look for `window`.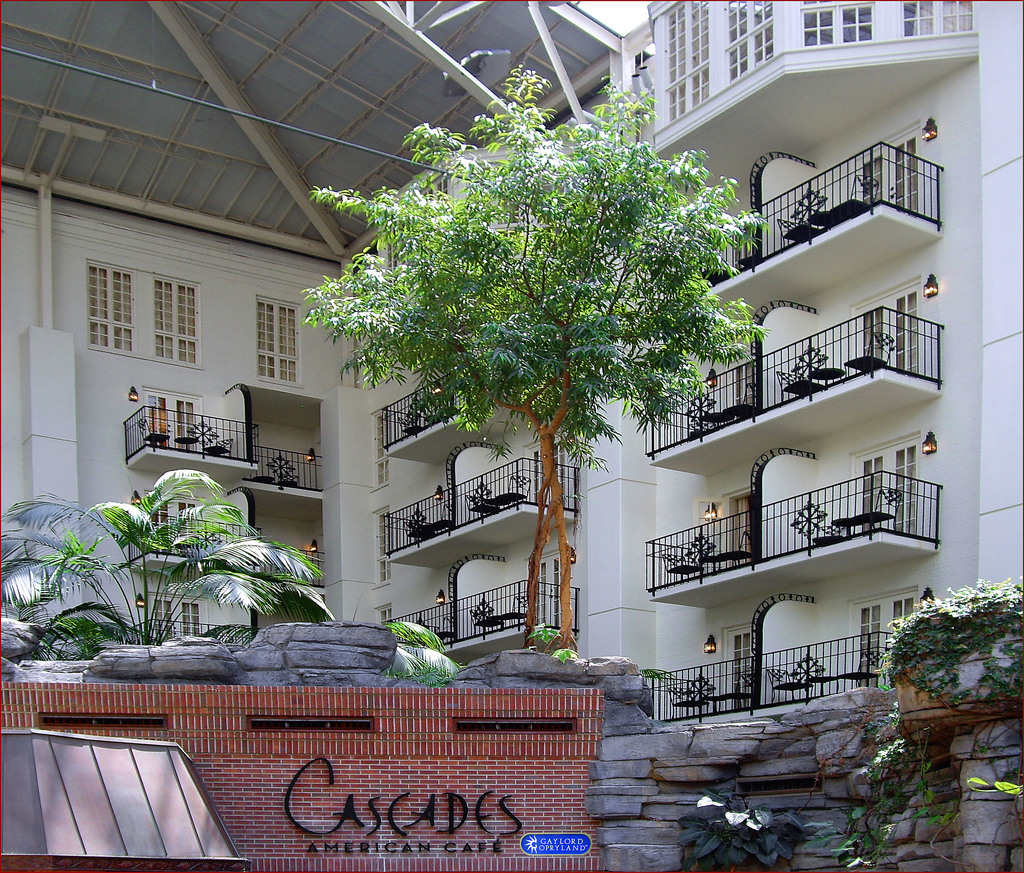
Found: box=[862, 278, 934, 374].
